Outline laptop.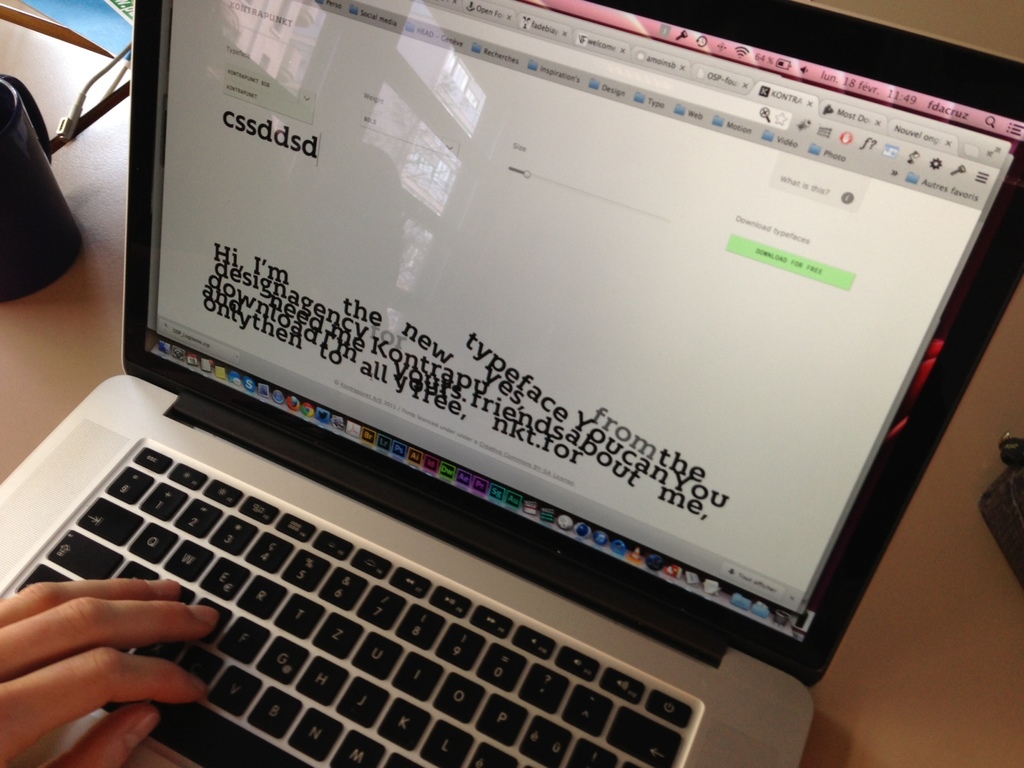
Outline: l=2, t=0, r=1014, b=767.
